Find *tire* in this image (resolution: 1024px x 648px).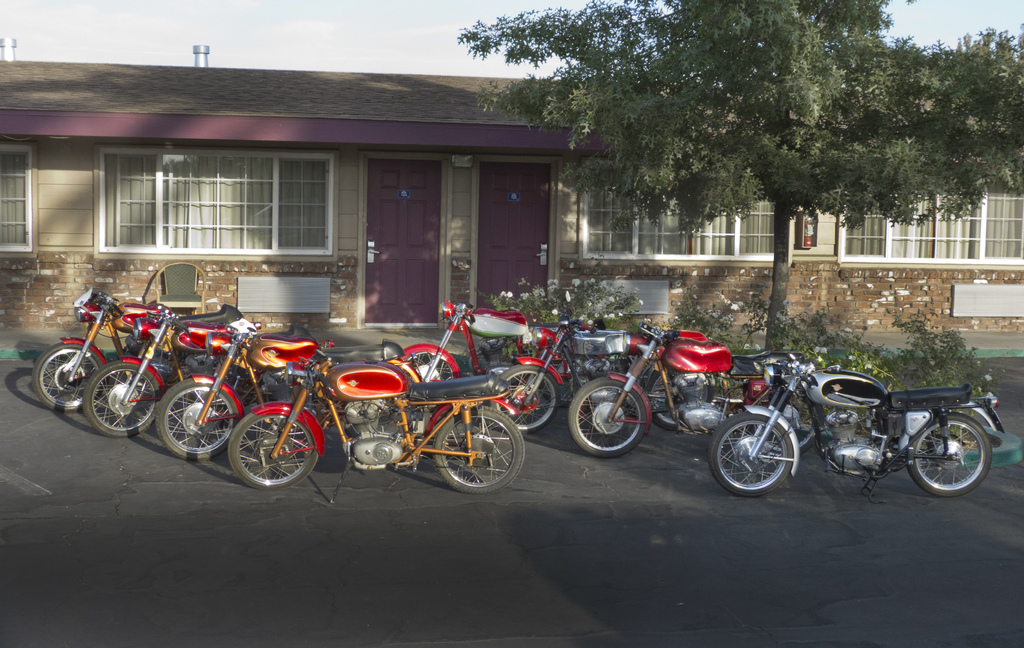
l=433, t=406, r=526, b=494.
